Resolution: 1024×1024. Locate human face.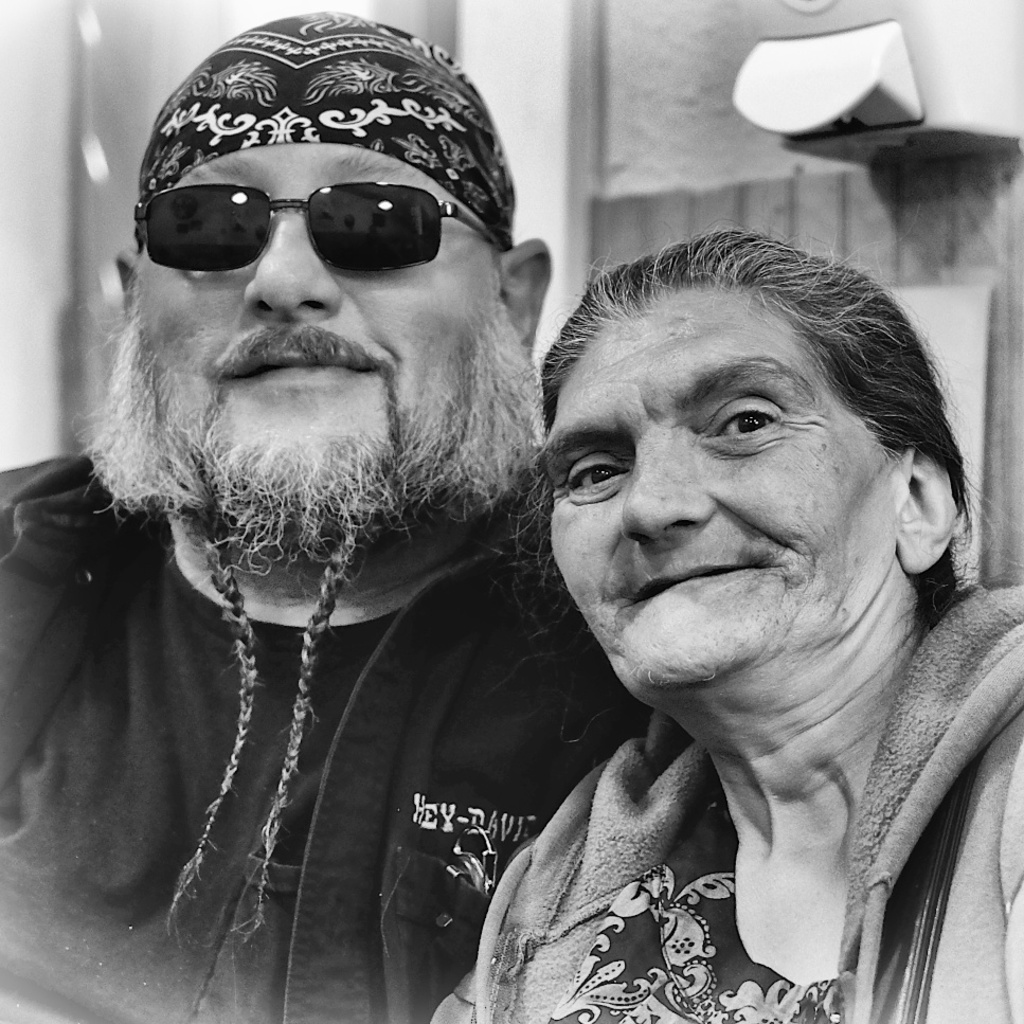
(x1=545, y1=290, x2=906, y2=700).
